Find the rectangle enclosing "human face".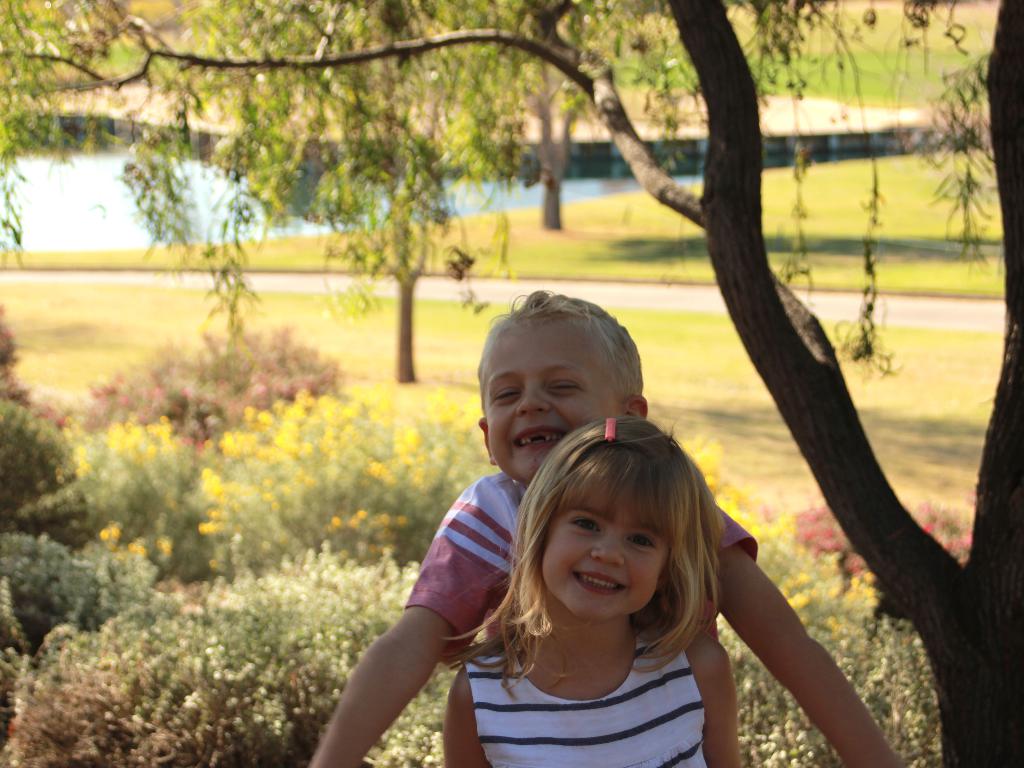
[480, 319, 625, 484].
